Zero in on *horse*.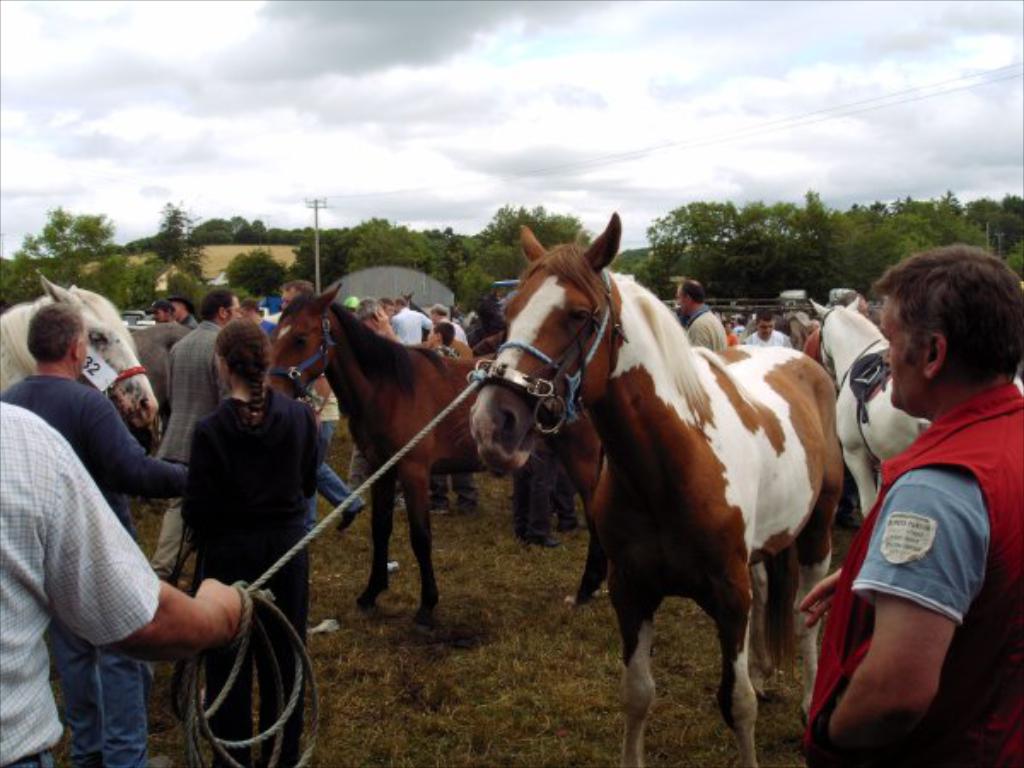
Zeroed in: bbox=[2, 268, 162, 440].
